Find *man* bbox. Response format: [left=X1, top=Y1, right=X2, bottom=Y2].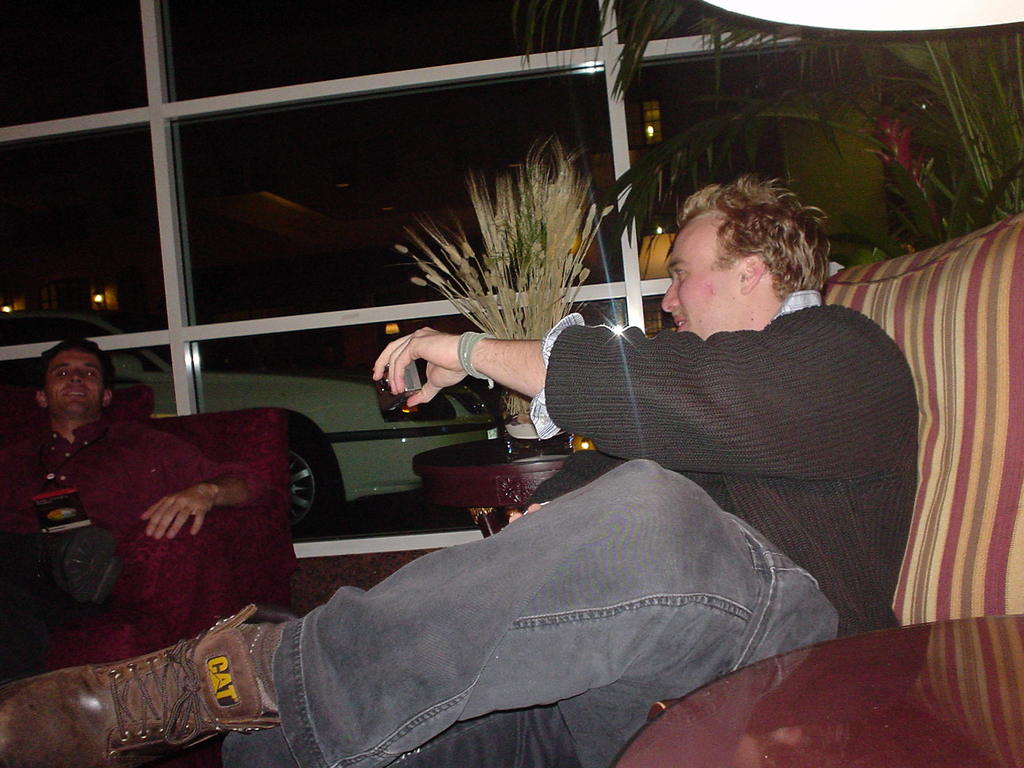
[left=0, top=337, right=262, bottom=656].
